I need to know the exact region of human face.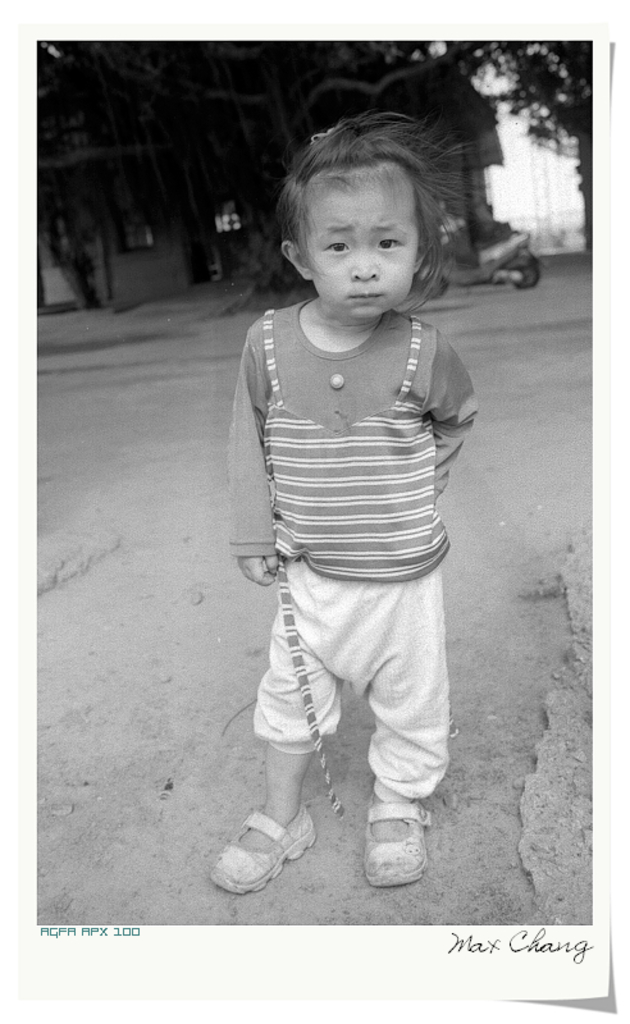
Region: [312,170,420,320].
